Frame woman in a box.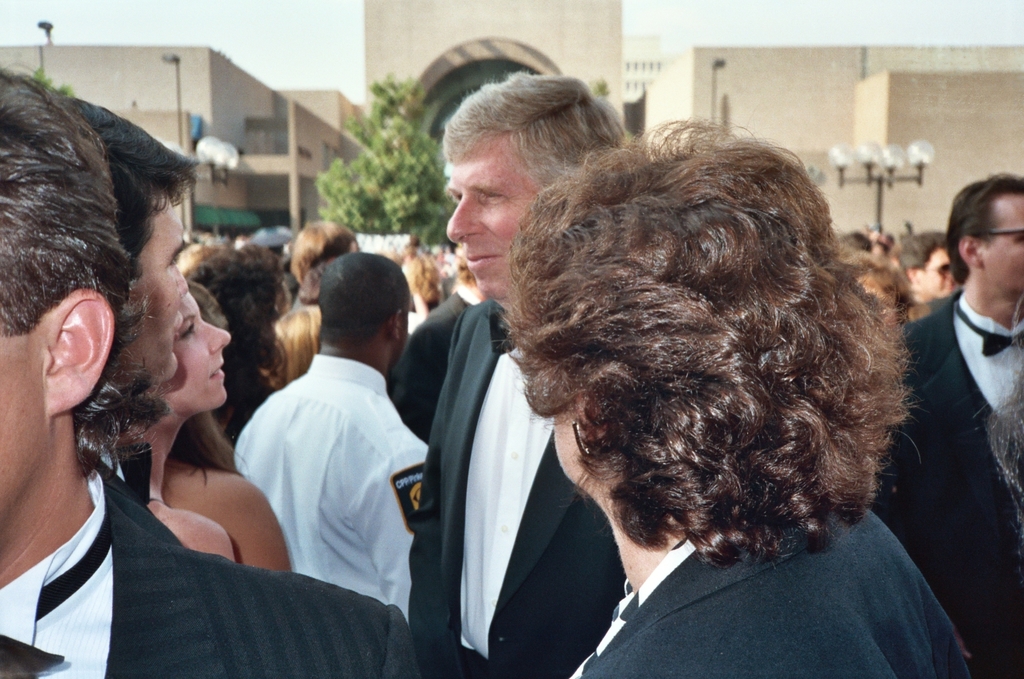
[x1=162, y1=280, x2=289, y2=572].
